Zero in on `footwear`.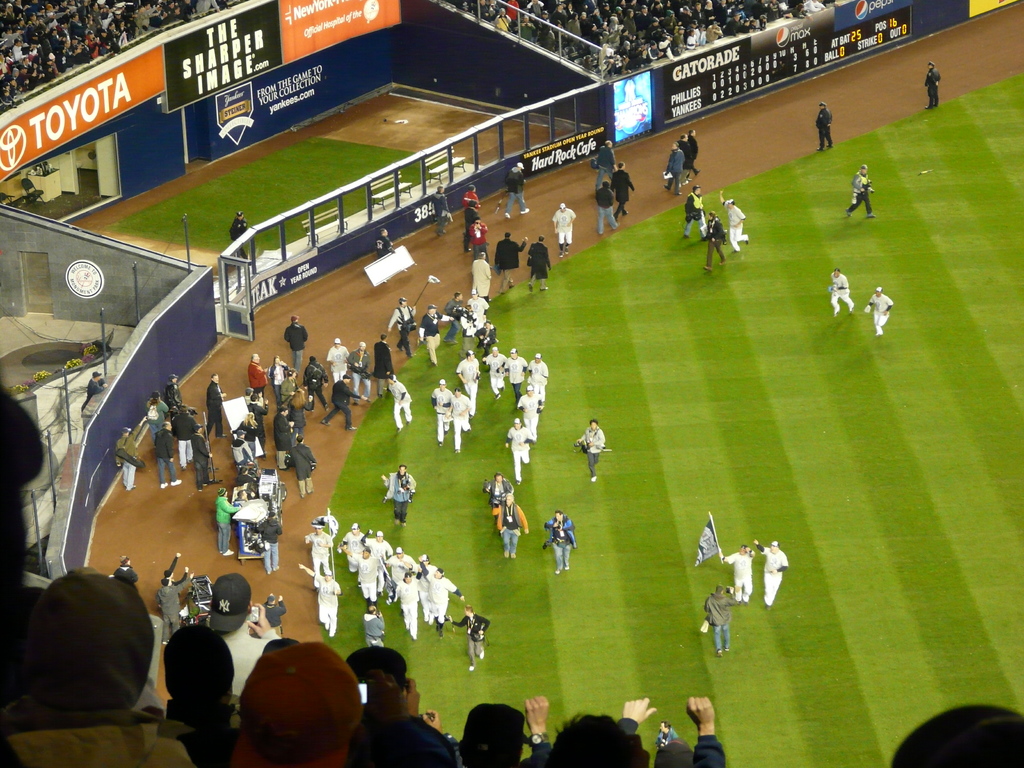
Zeroed in: [559, 249, 565, 259].
